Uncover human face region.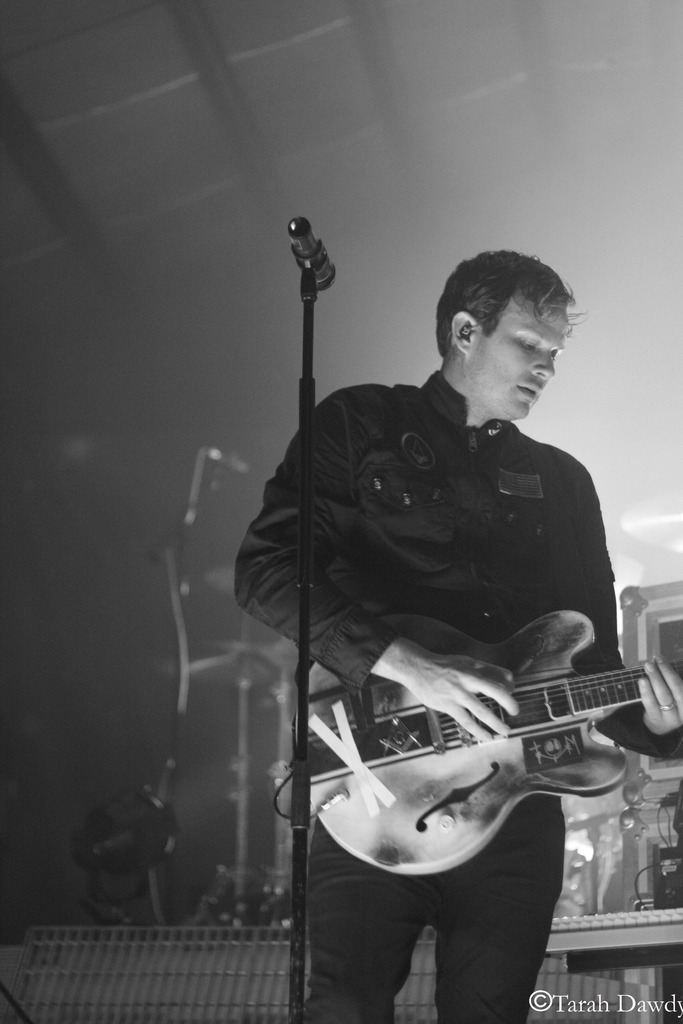
Uncovered: (x1=467, y1=290, x2=567, y2=421).
